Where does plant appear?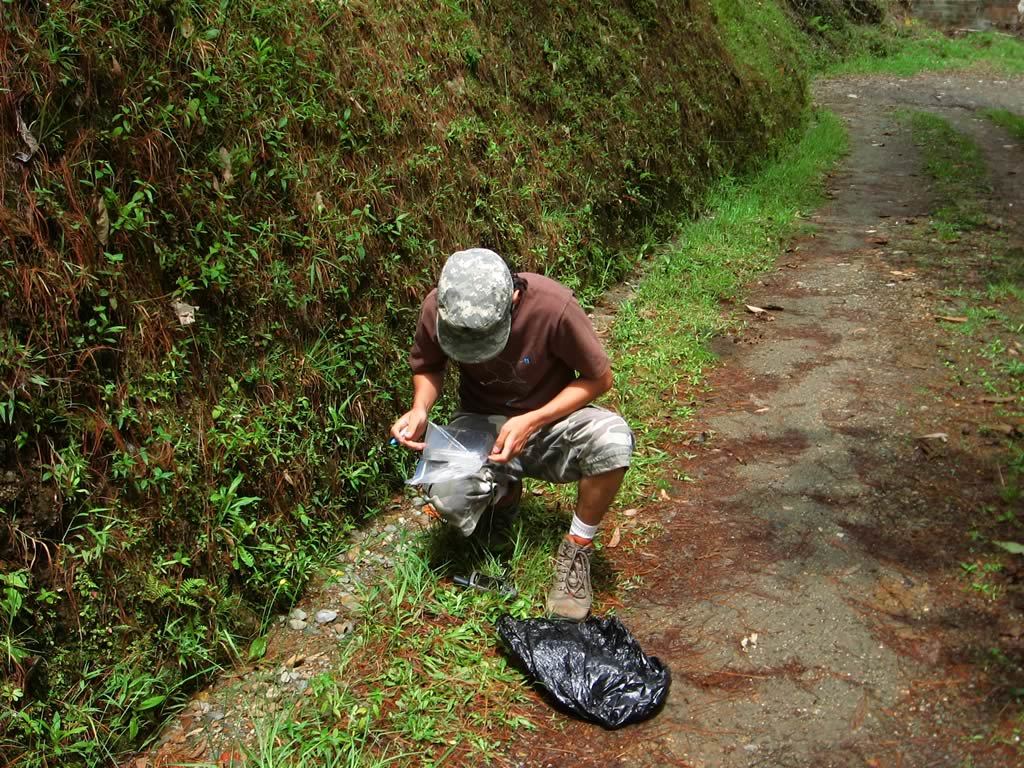
Appears at detection(626, 212, 665, 268).
